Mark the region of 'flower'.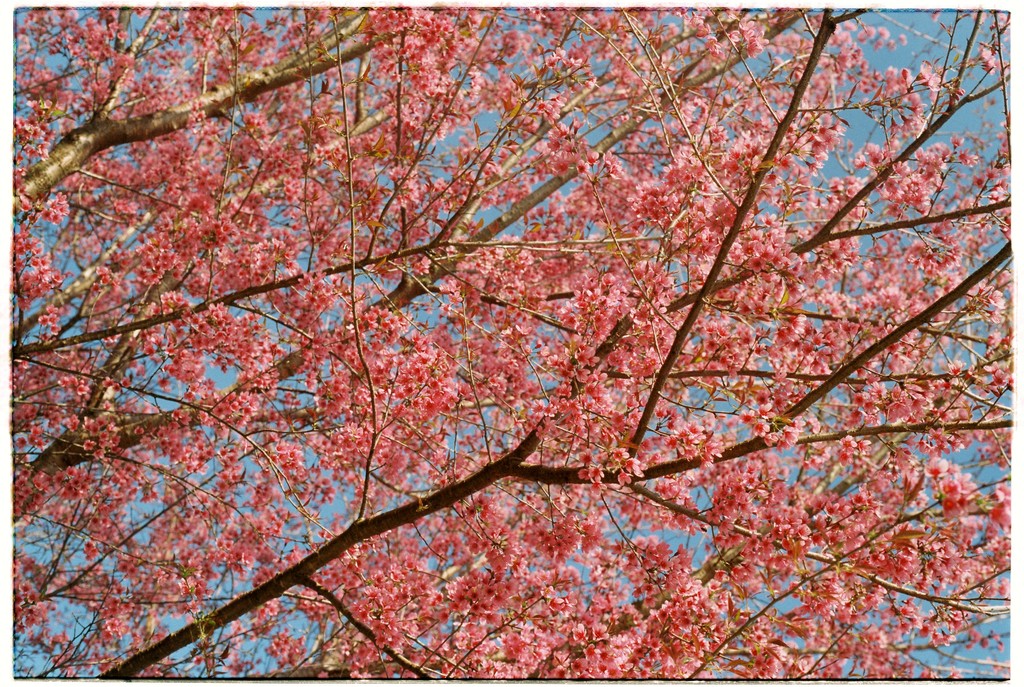
Region: bbox=(922, 457, 949, 486).
